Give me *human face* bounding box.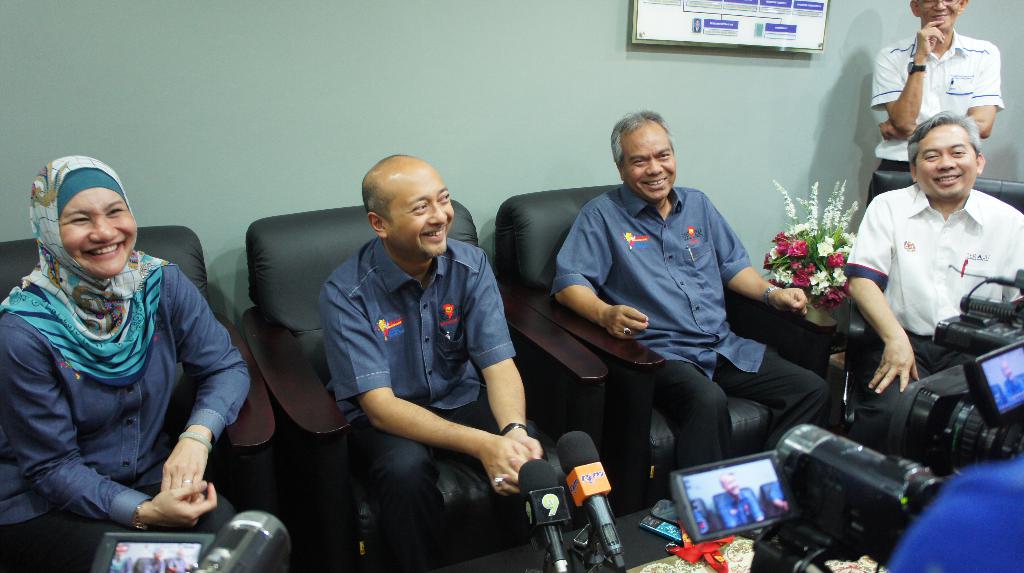
[left=626, top=126, right=676, bottom=202].
